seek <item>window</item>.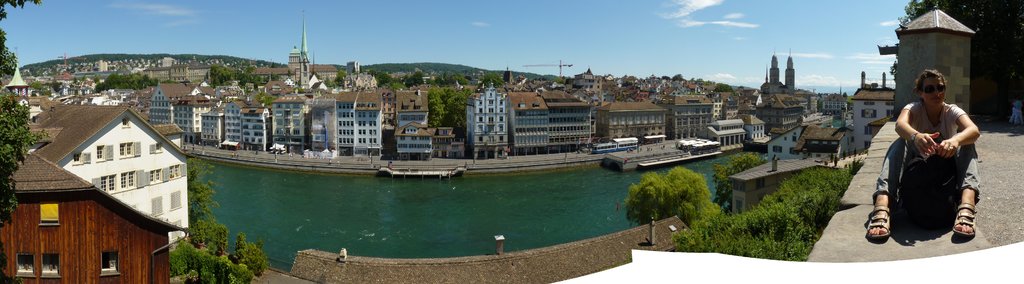
(left=100, top=250, right=118, bottom=278).
